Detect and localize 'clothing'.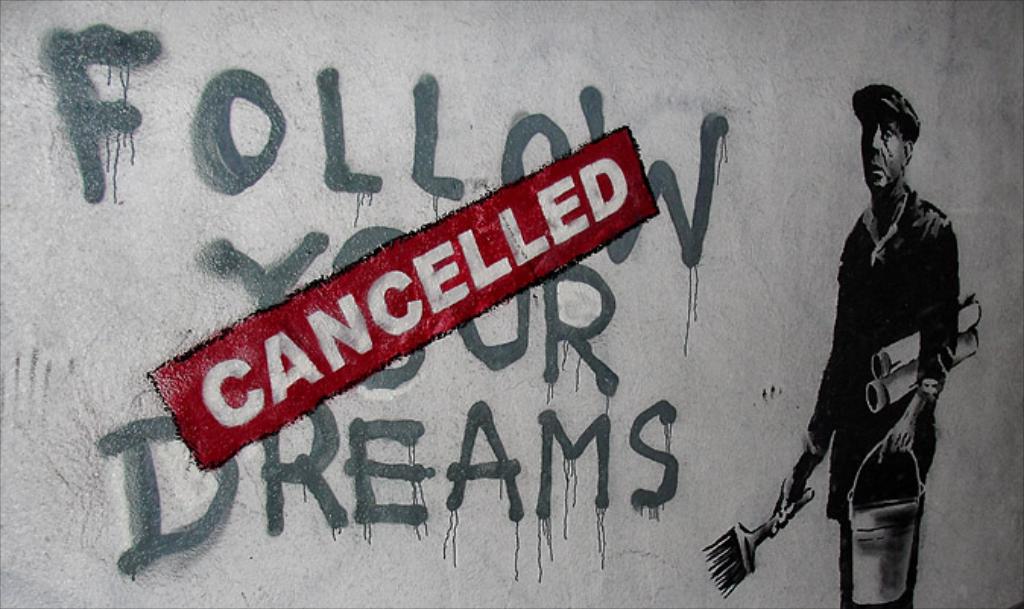
Localized at crop(792, 185, 962, 607).
